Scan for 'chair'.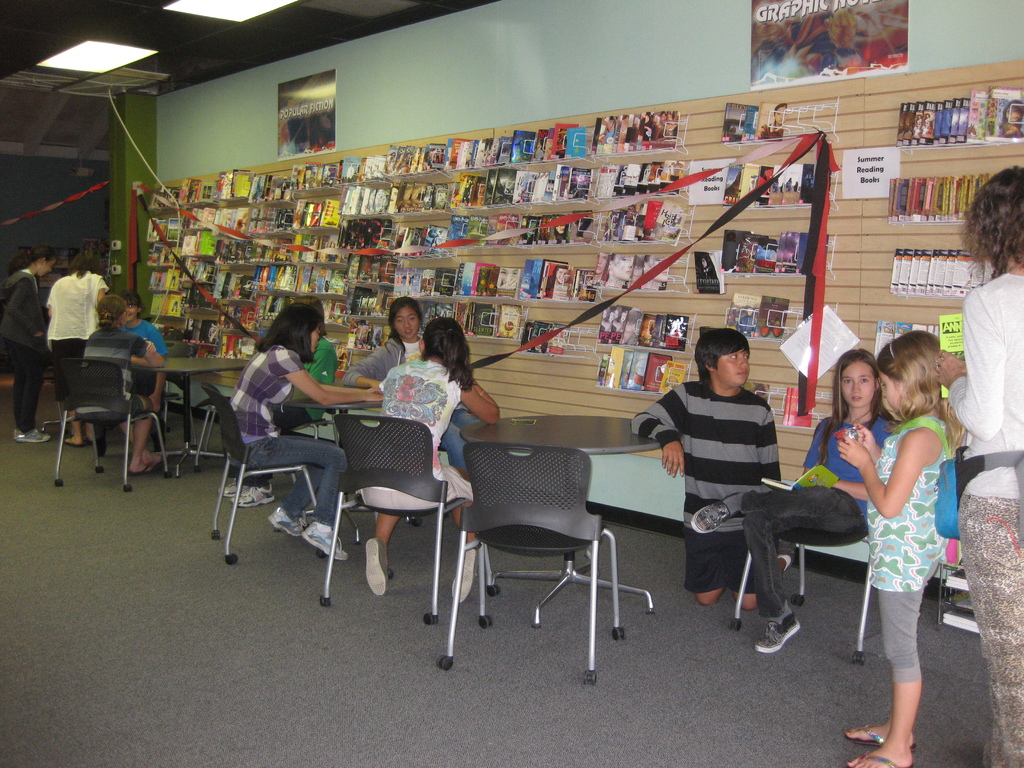
Scan result: 728/524/872/664.
